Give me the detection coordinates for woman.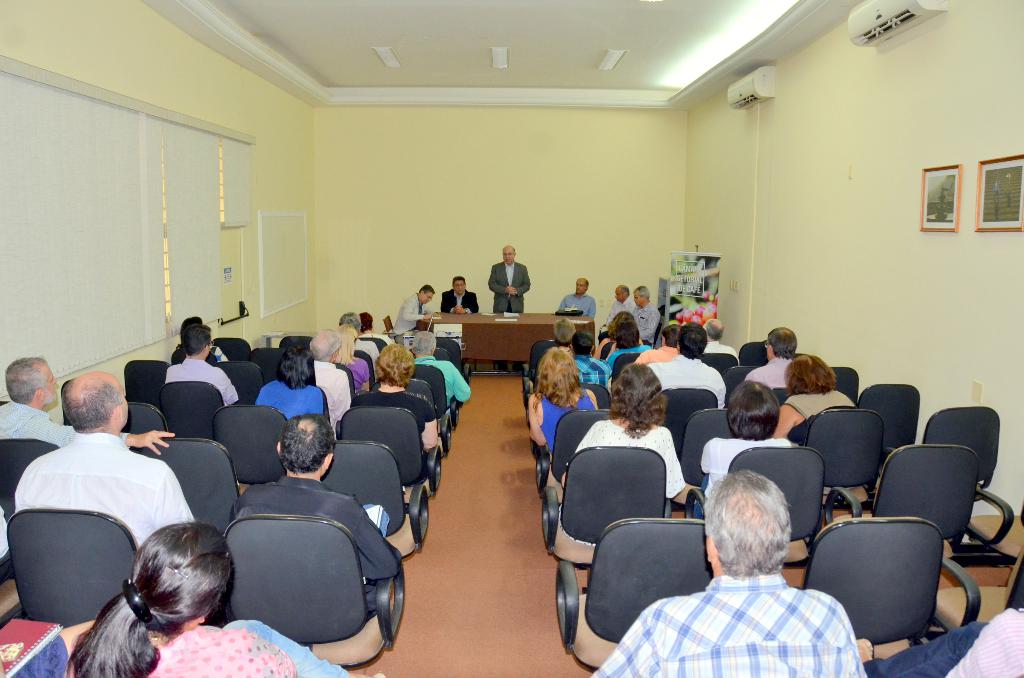
x1=554, y1=318, x2=575, y2=345.
